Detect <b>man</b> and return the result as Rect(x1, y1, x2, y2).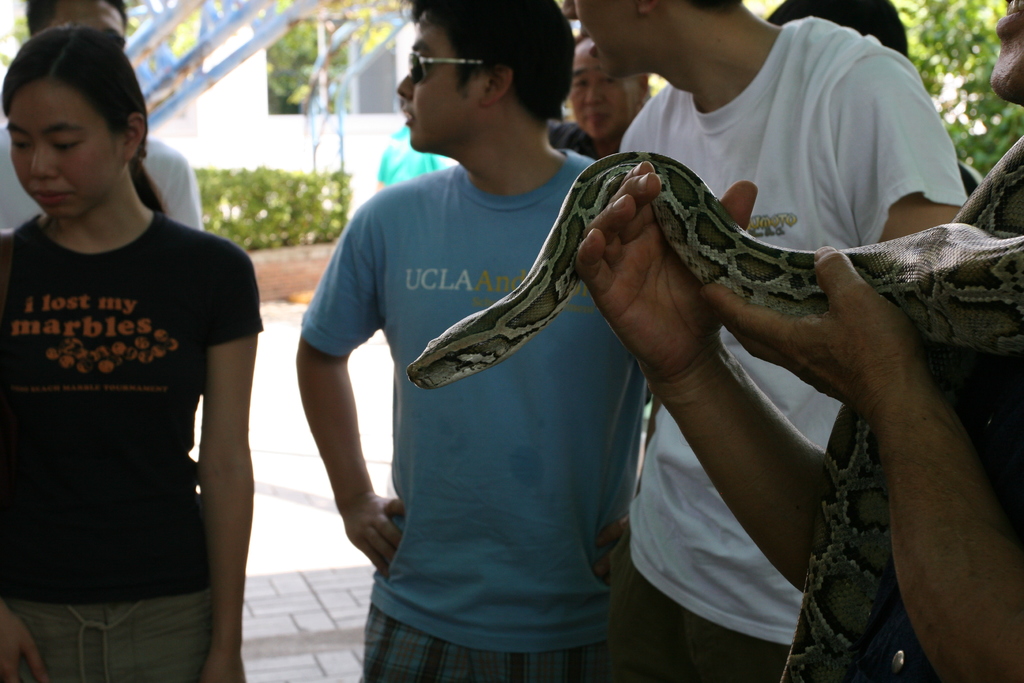
Rect(0, 0, 205, 238).
